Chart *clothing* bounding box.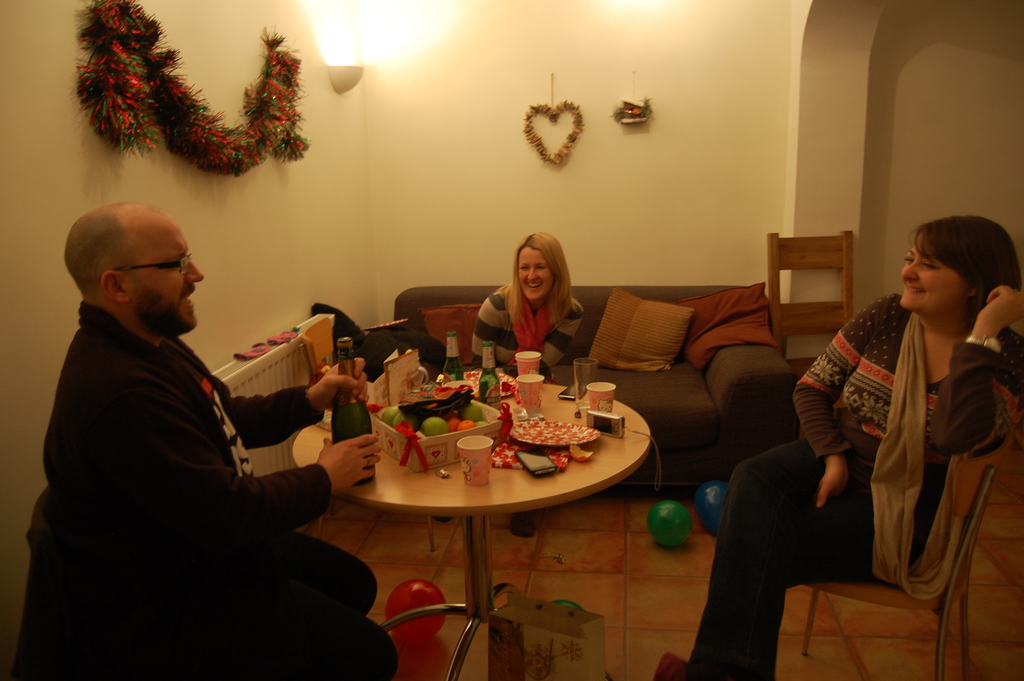
Charted: <bbox>673, 288, 1023, 677</bbox>.
